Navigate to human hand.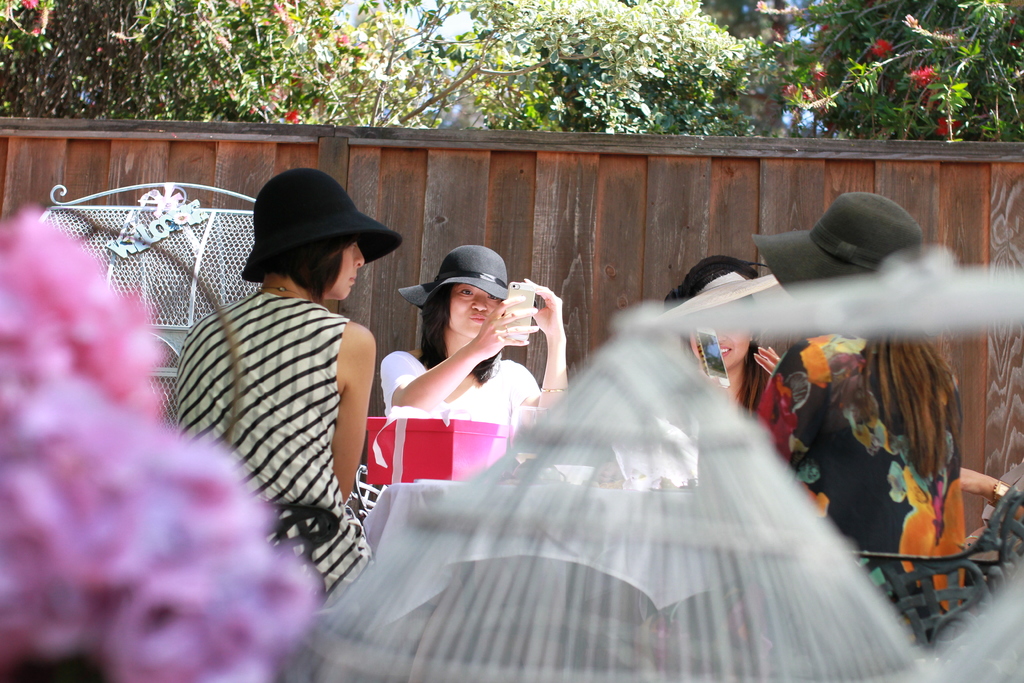
Navigation target: (left=464, top=292, right=548, bottom=374).
